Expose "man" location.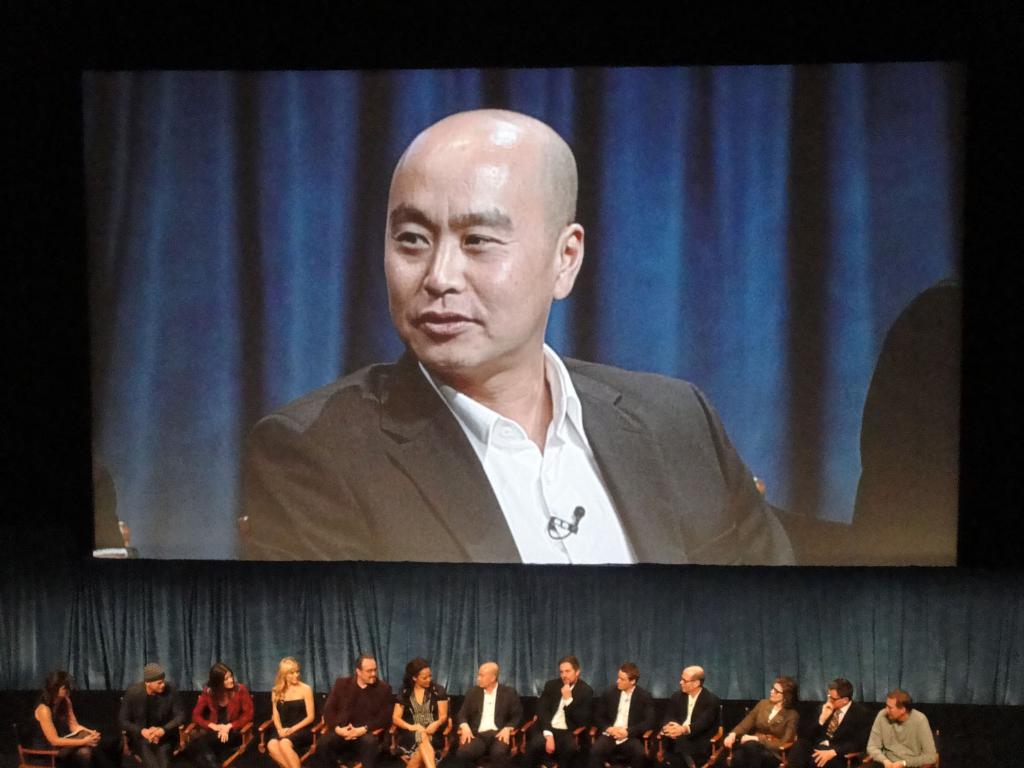
Exposed at rect(523, 643, 598, 765).
